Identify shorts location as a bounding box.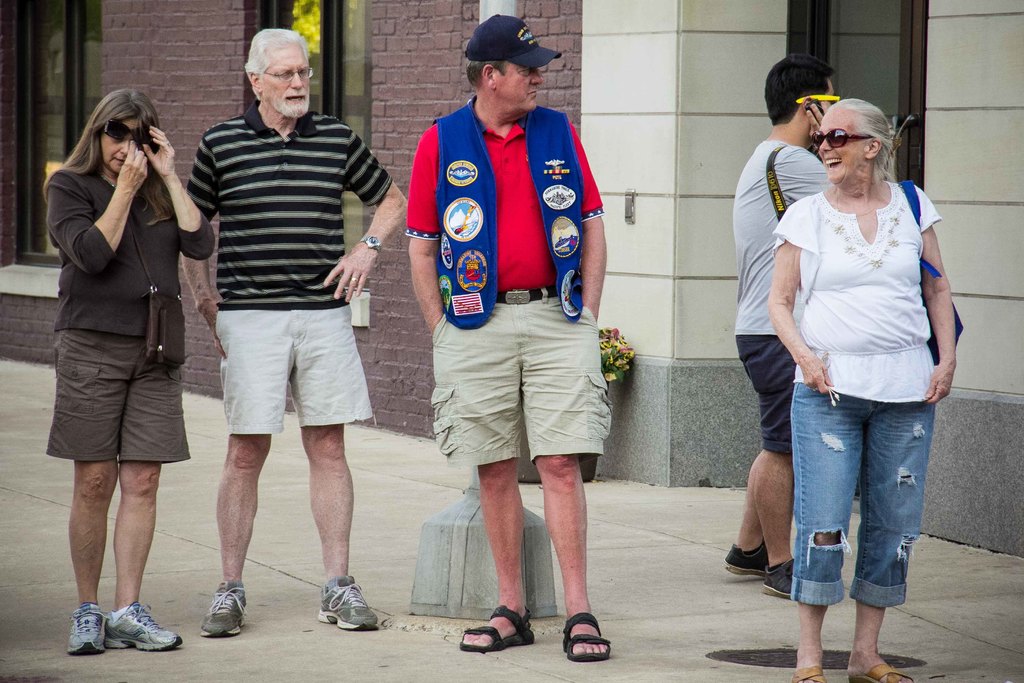
{"x1": 428, "y1": 291, "x2": 614, "y2": 468}.
